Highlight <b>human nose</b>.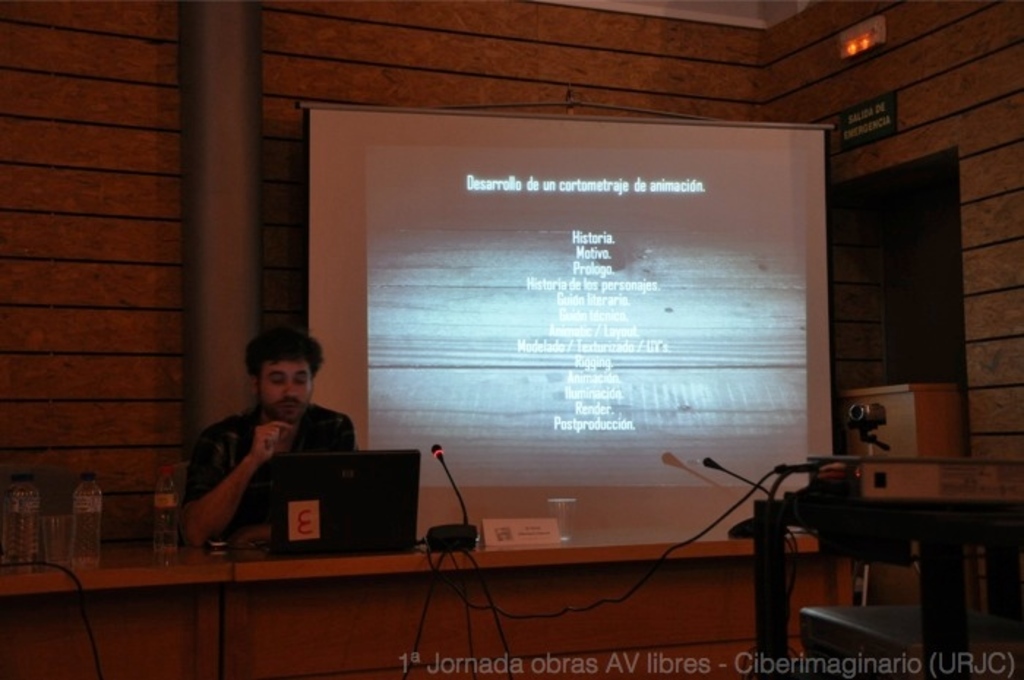
Highlighted region: x1=279, y1=382, x2=297, y2=399.
